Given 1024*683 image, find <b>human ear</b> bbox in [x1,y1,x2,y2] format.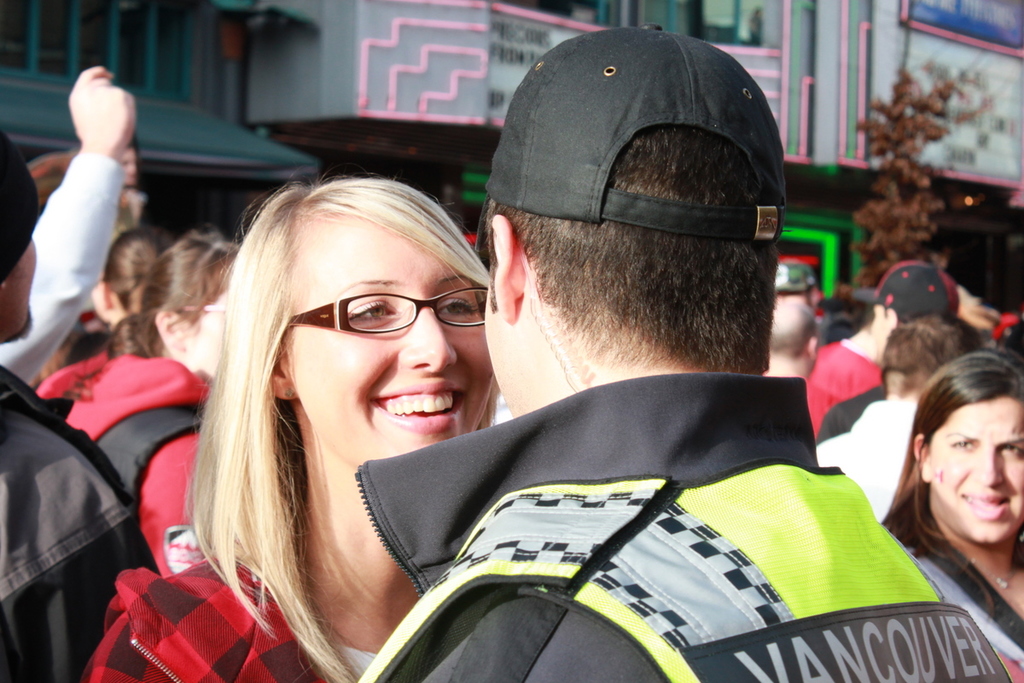
[102,283,114,311].
